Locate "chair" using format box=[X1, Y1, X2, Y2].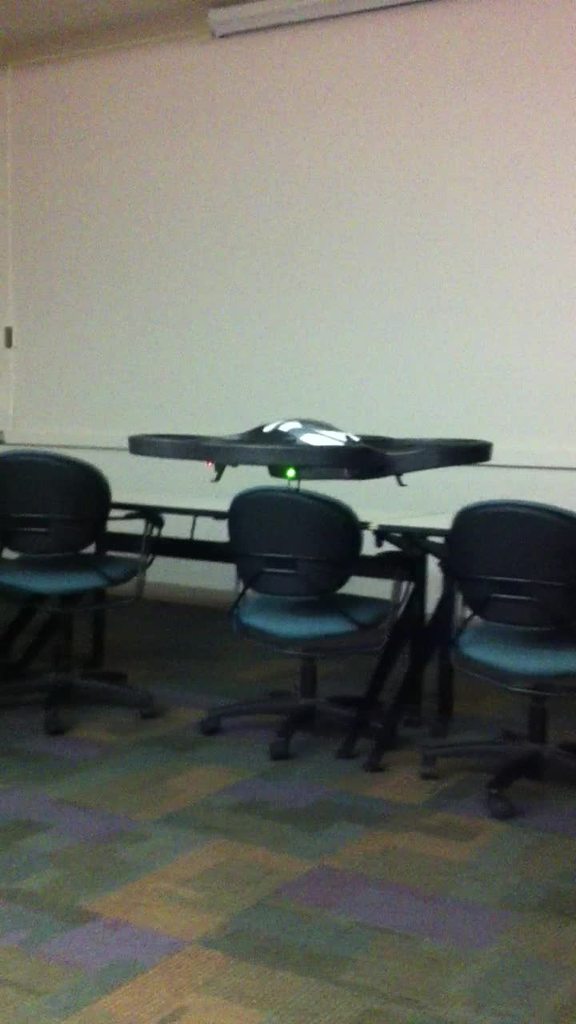
box=[0, 445, 173, 737].
